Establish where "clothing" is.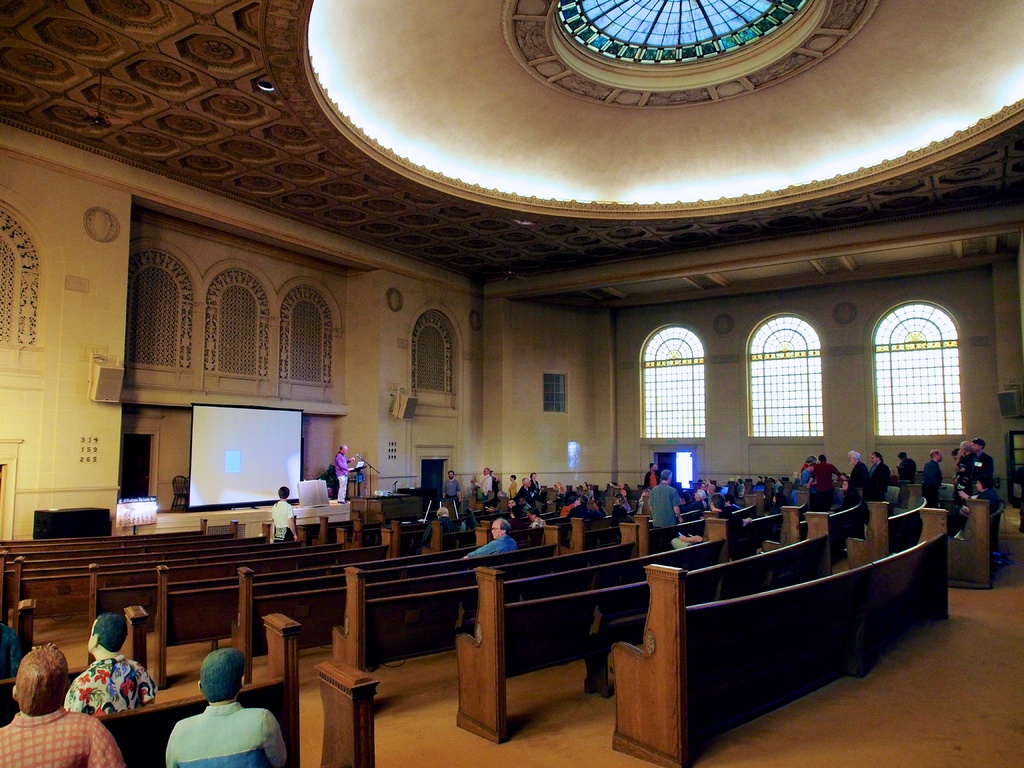
Established at bbox=(65, 648, 157, 714).
